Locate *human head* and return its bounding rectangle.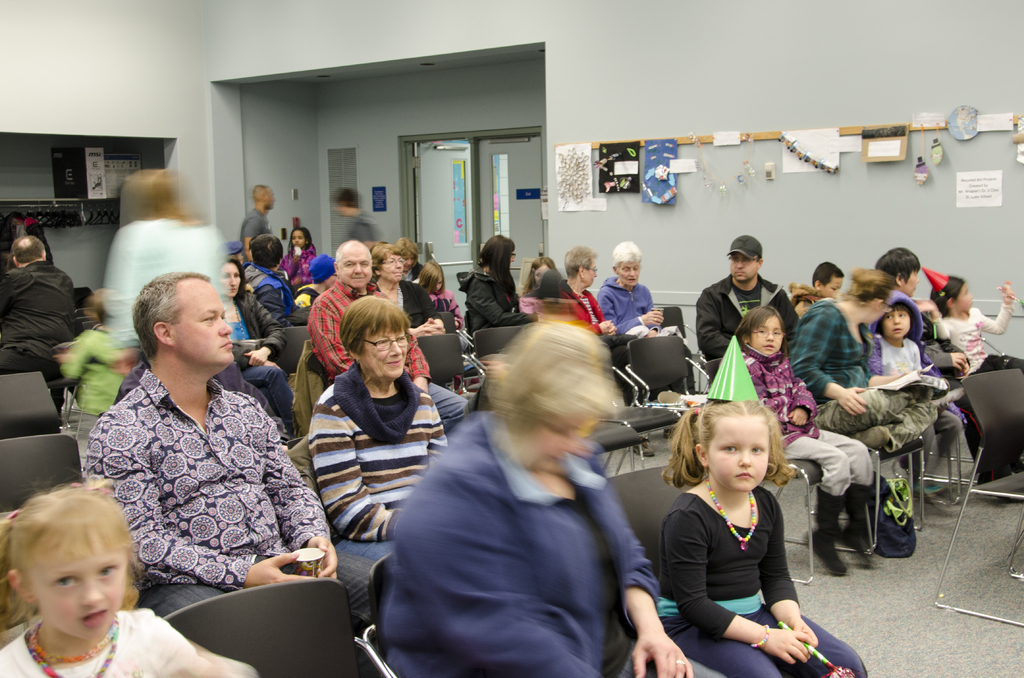
(x1=84, y1=286, x2=123, y2=328).
